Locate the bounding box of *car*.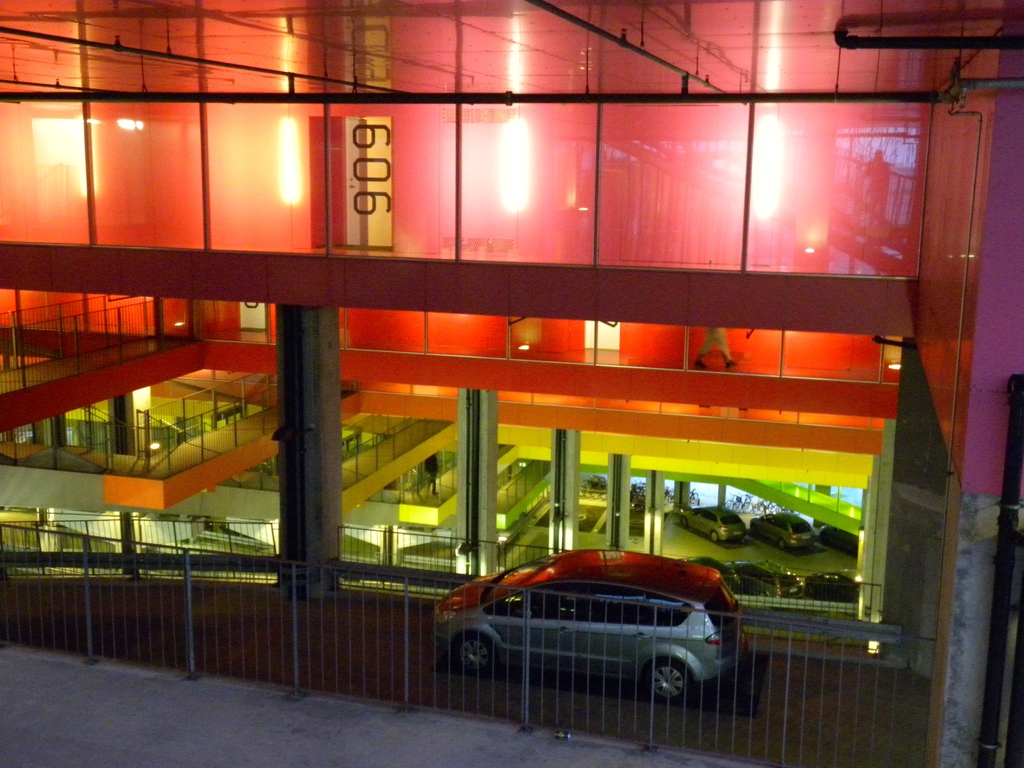
Bounding box: Rect(425, 554, 751, 714).
